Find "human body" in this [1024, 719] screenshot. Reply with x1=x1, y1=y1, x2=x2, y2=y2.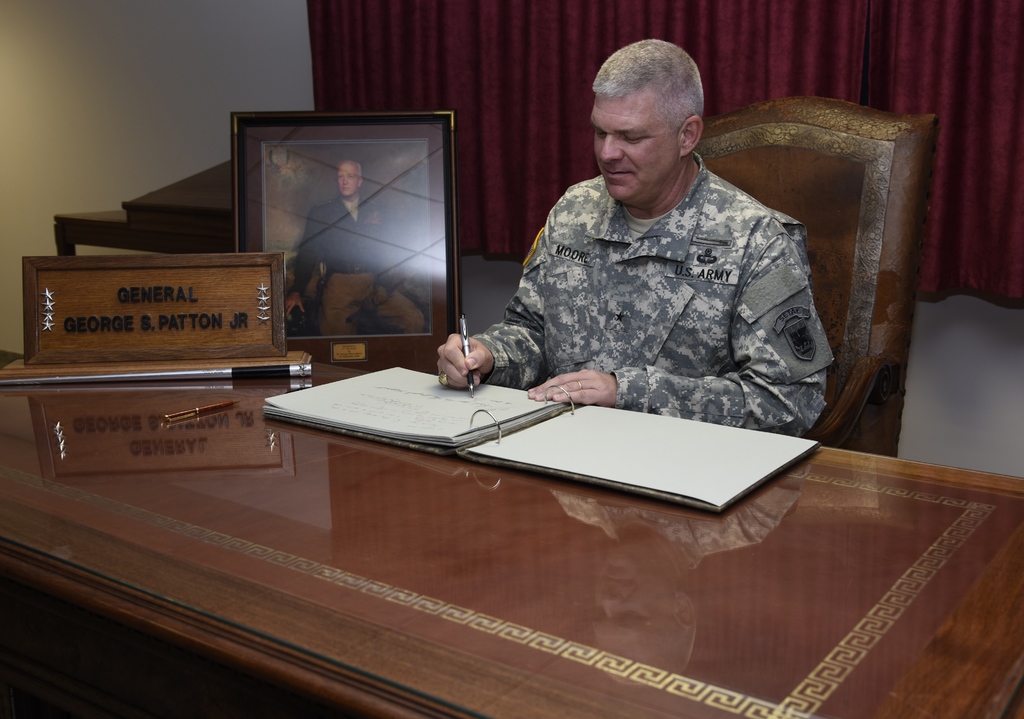
x1=466, y1=54, x2=854, y2=462.
